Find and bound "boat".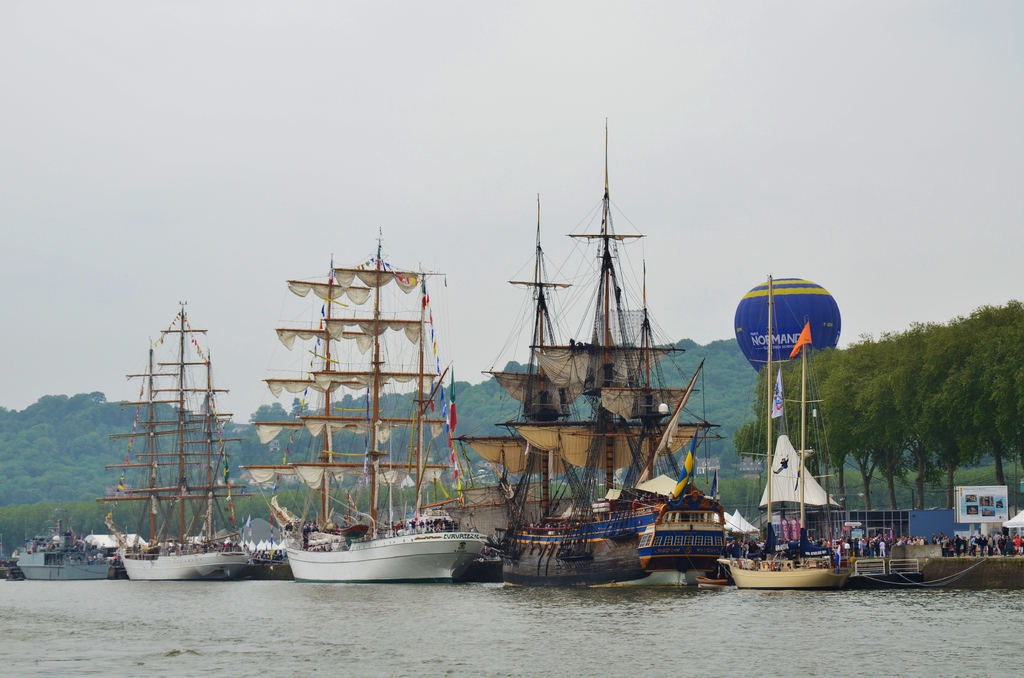
Bound: <box>648,476,739,571</box>.
